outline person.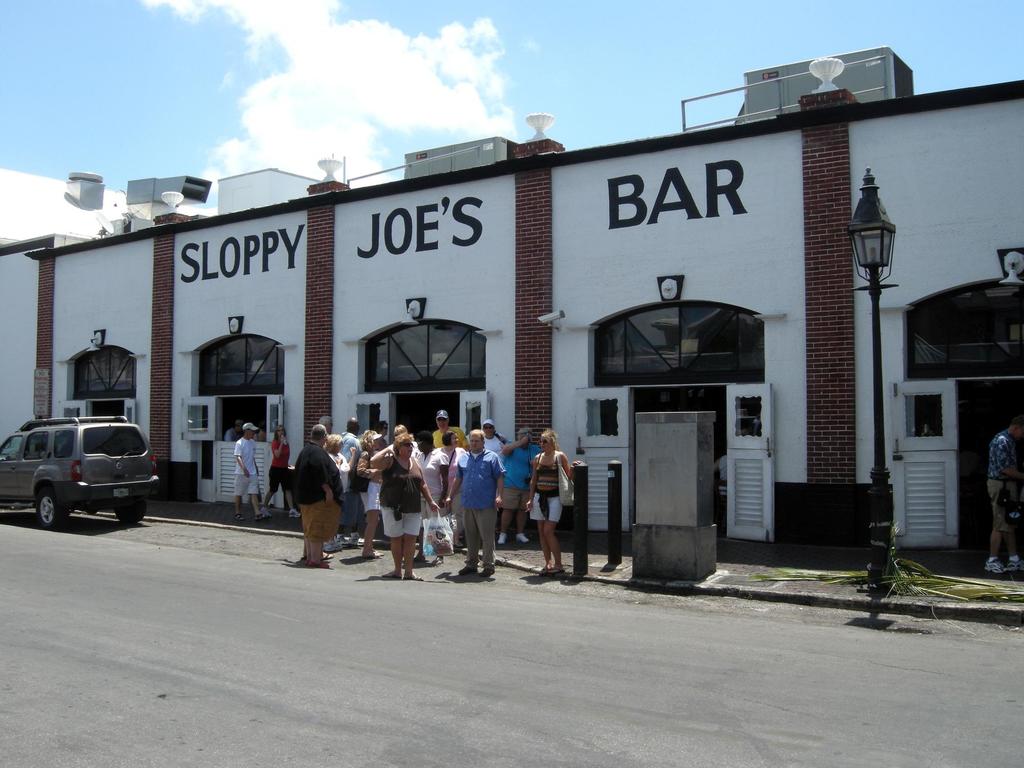
Outline: <bbox>354, 430, 370, 540</bbox>.
